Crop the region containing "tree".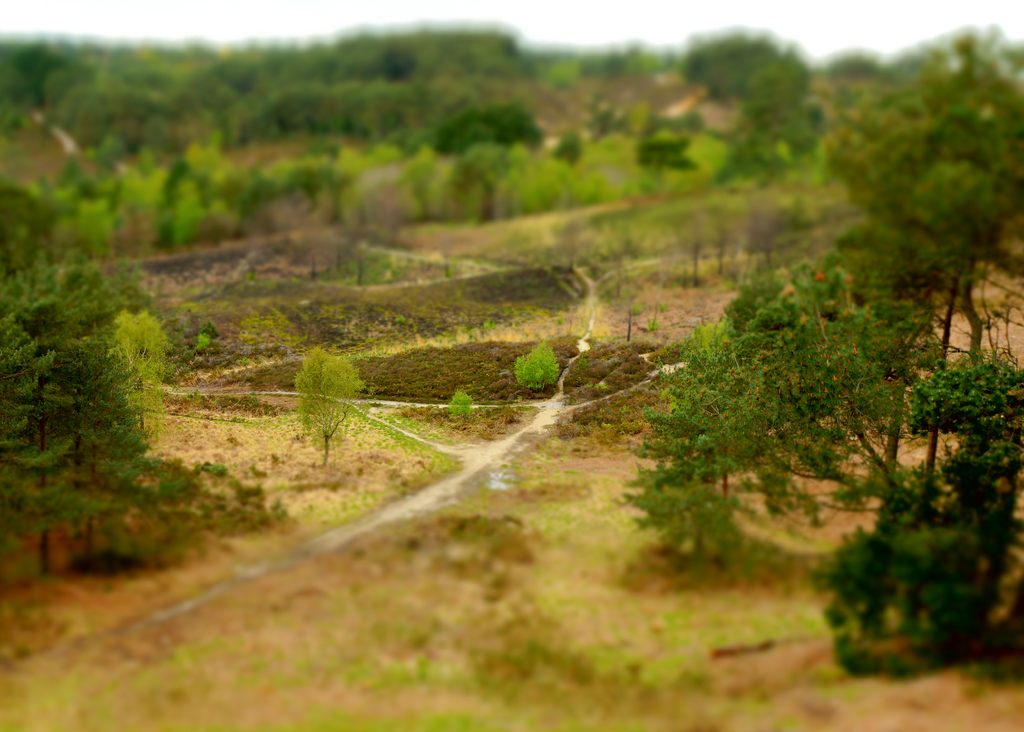
Crop region: l=909, t=349, r=1023, b=560.
